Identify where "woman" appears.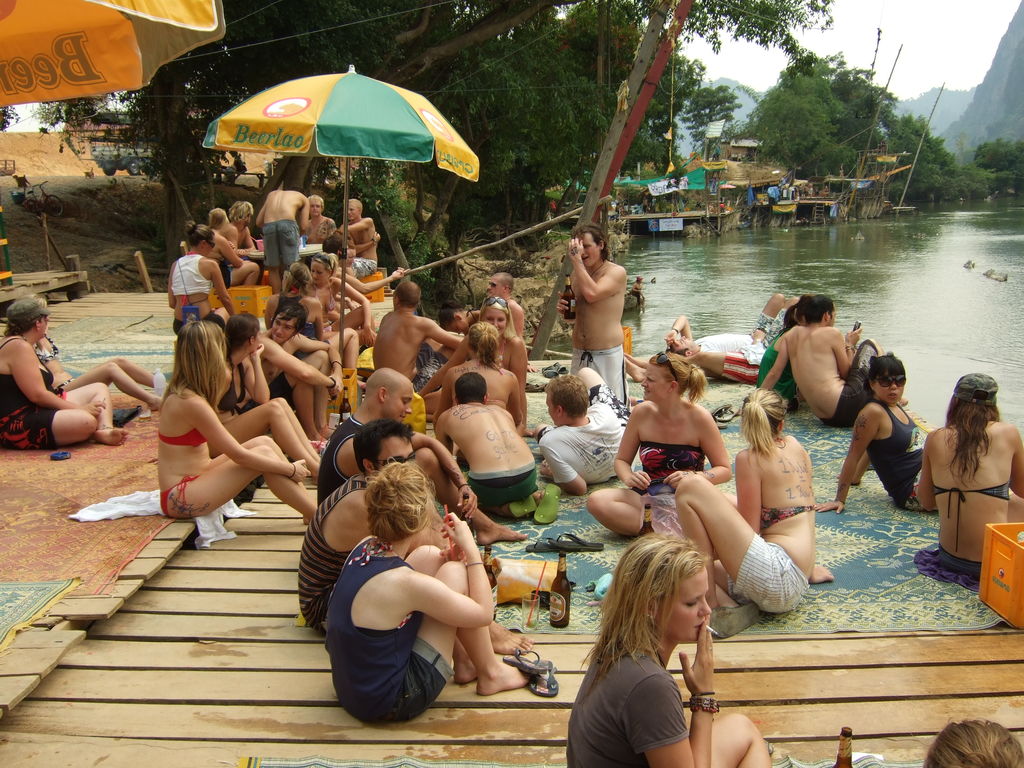
Appears at (left=432, top=321, right=521, bottom=422).
